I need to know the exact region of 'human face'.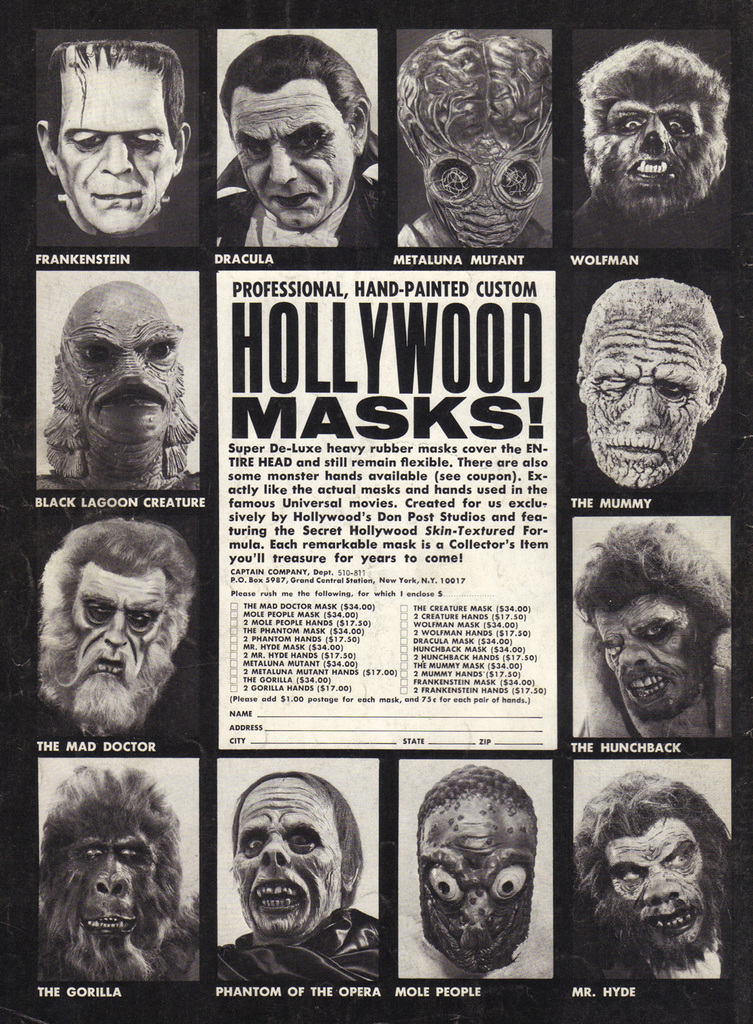
Region: Rect(72, 568, 166, 699).
